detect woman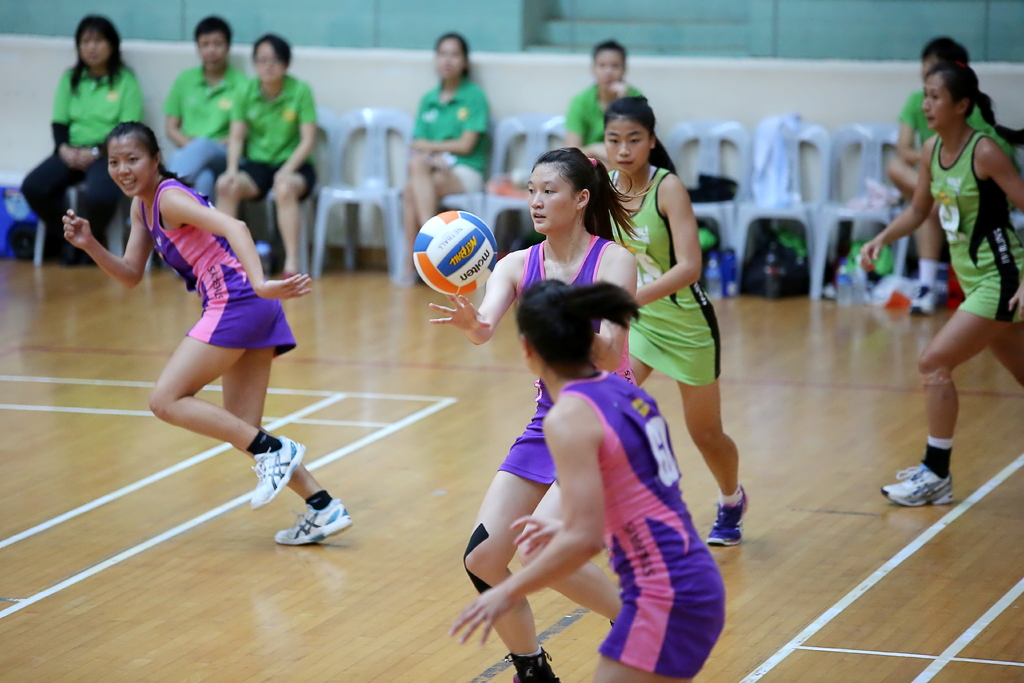
{"x1": 861, "y1": 62, "x2": 1022, "y2": 509}
